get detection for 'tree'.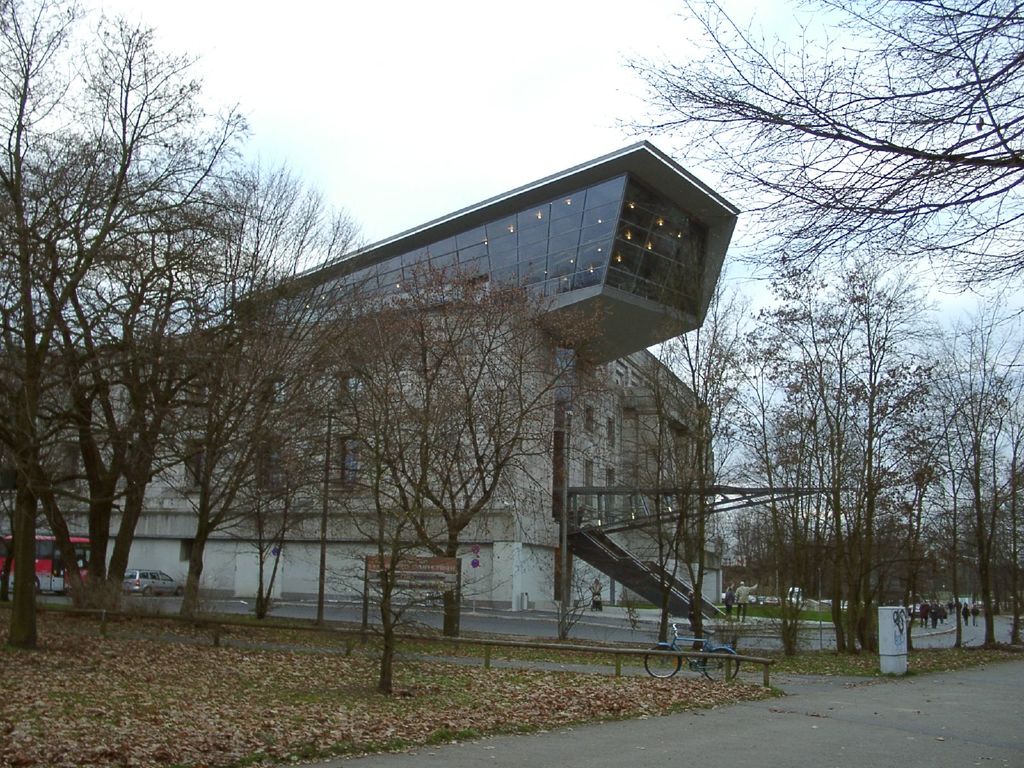
Detection: left=269, top=257, right=610, bottom=712.
